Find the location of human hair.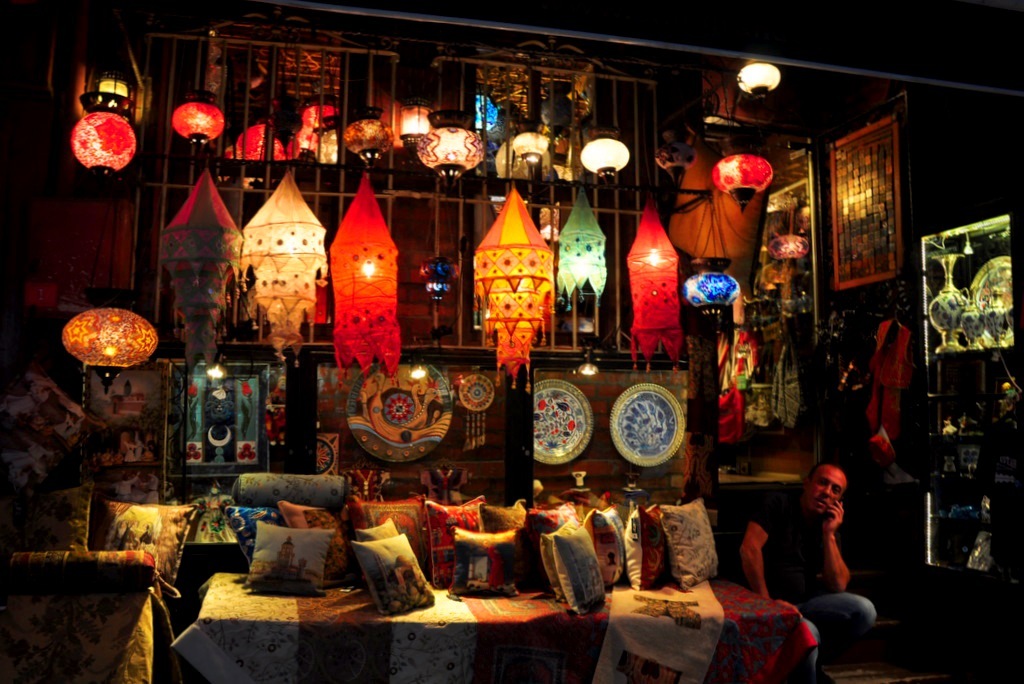
Location: locate(798, 460, 852, 501).
